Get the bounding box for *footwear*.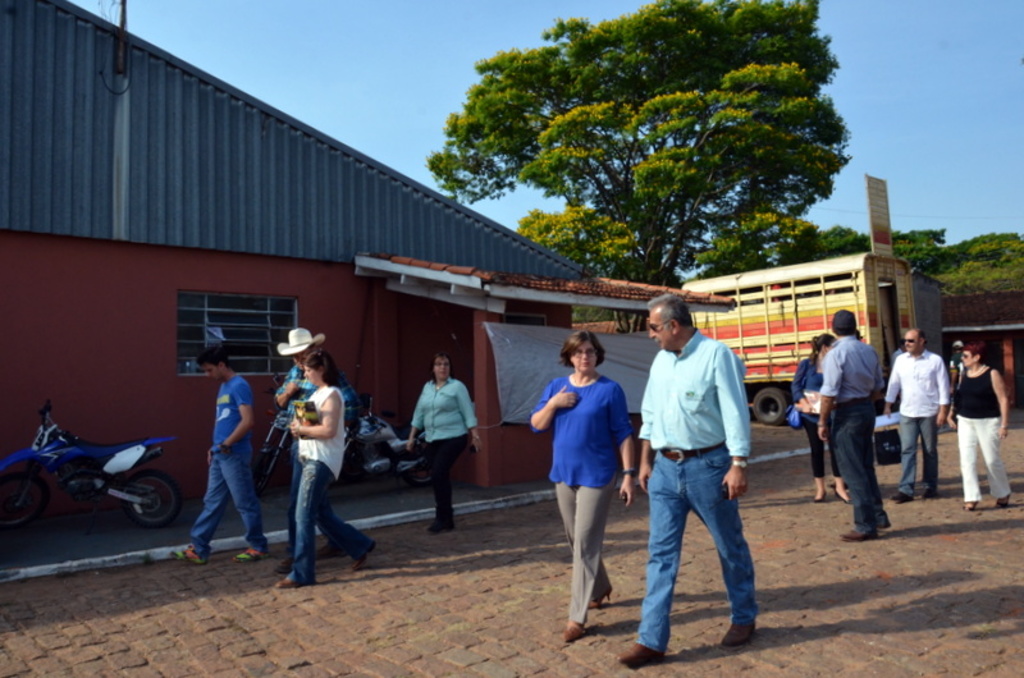
left=169, top=545, right=210, bottom=565.
